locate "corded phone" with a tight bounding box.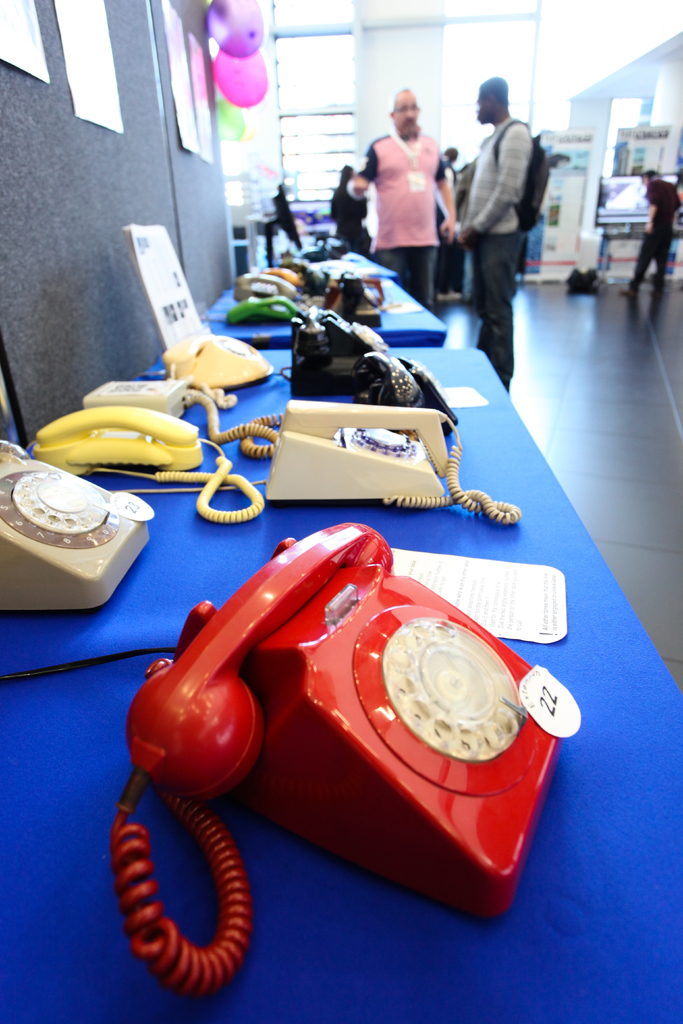
bbox=[31, 403, 260, 522].
